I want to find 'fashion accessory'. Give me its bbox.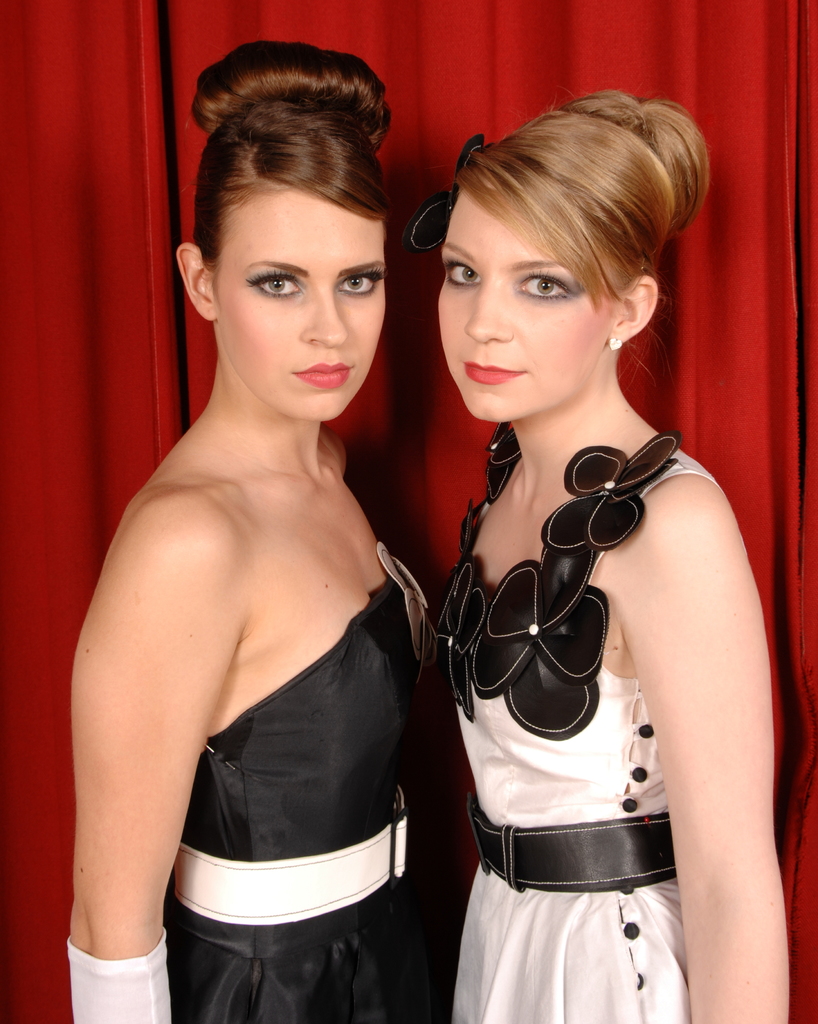
[x1=68, y1=925, x2=173, y2=1023].
